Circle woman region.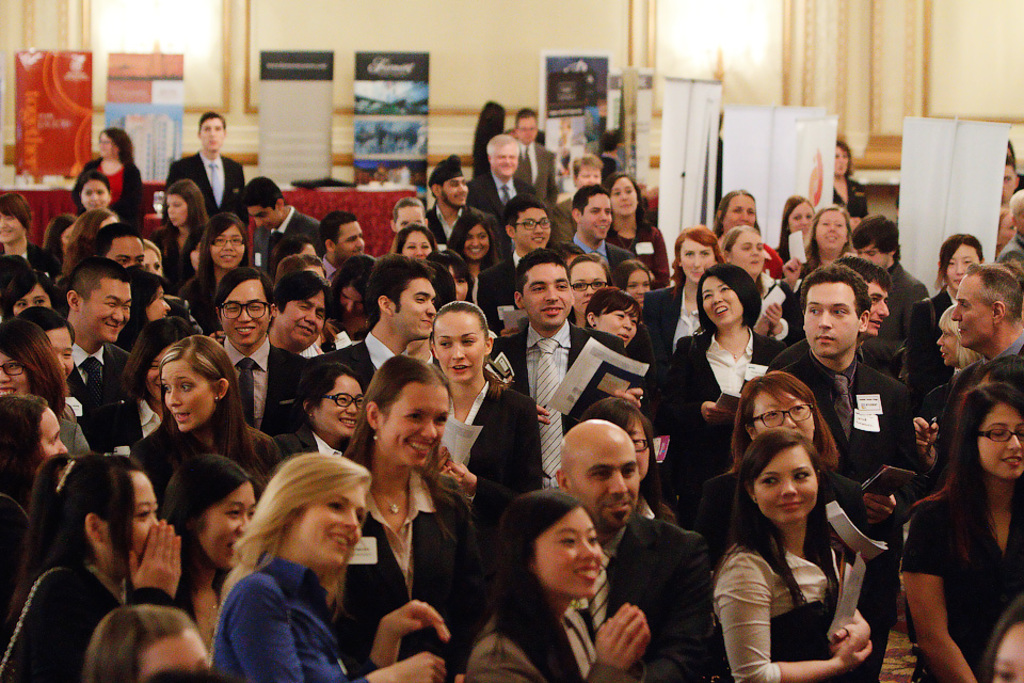
Region: (left=0, top=392, right=73, bottom=593).
